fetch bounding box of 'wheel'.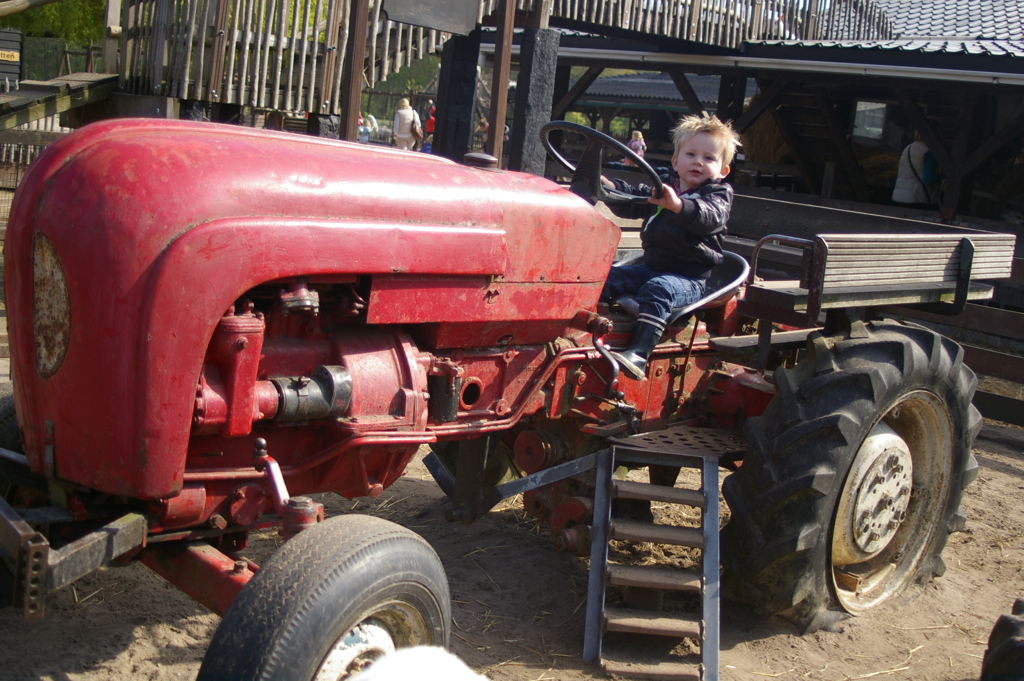
Bbox: [x1=537, y1=121, x2=664, y2=208].
